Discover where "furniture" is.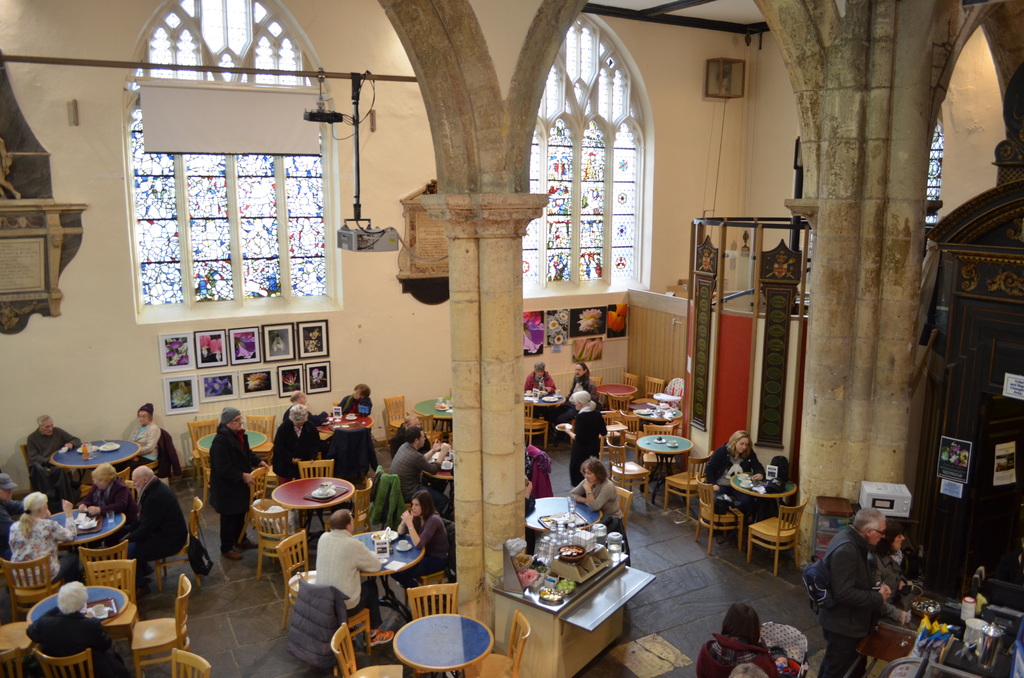
Discovered at [294, 459, 334, 480].
